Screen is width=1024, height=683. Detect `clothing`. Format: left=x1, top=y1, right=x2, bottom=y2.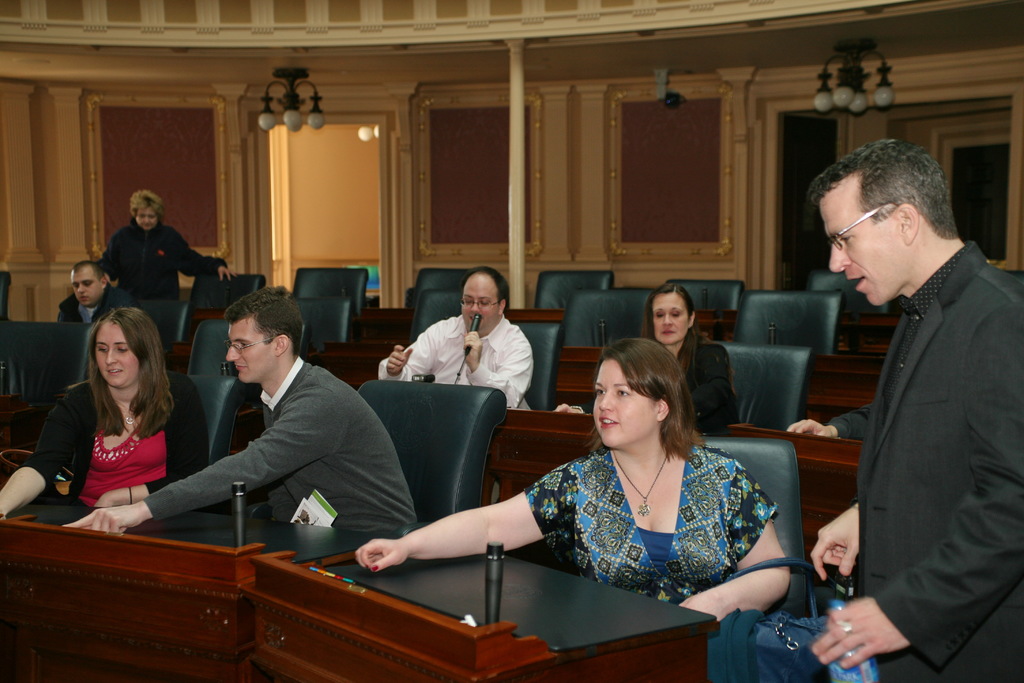
left=376, top=311, right=534, bottom=418.
